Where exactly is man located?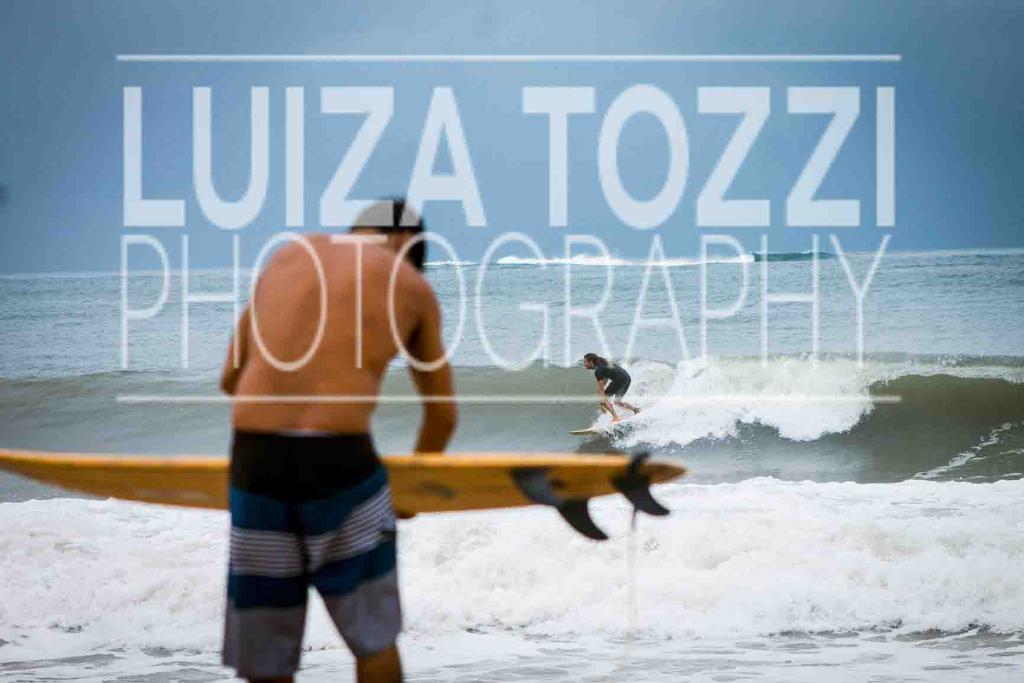
Its bounding box is locate(195, 193, 470, 682).
